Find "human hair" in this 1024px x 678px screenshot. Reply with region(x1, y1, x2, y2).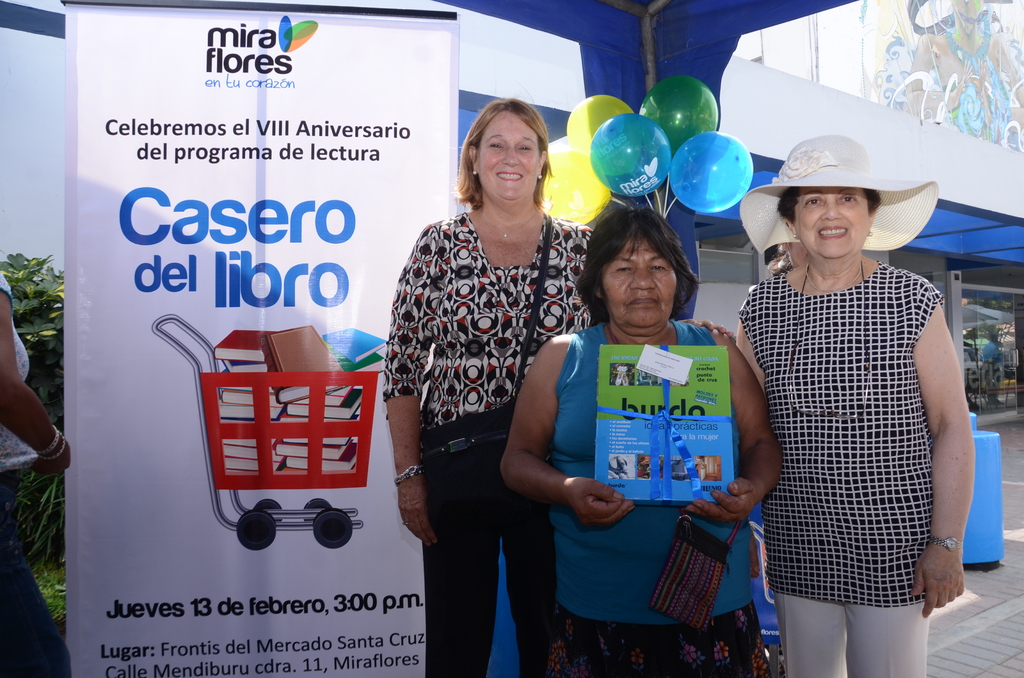
region(575, 193, 701, 327).
